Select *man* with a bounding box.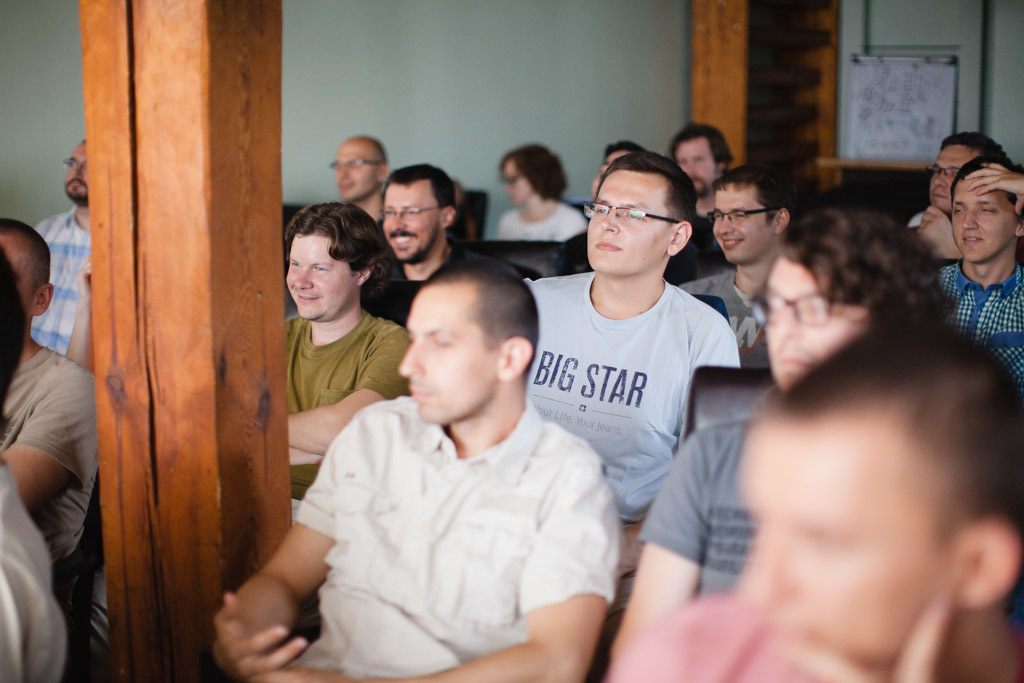
box=[356, 160, 480, 329].
